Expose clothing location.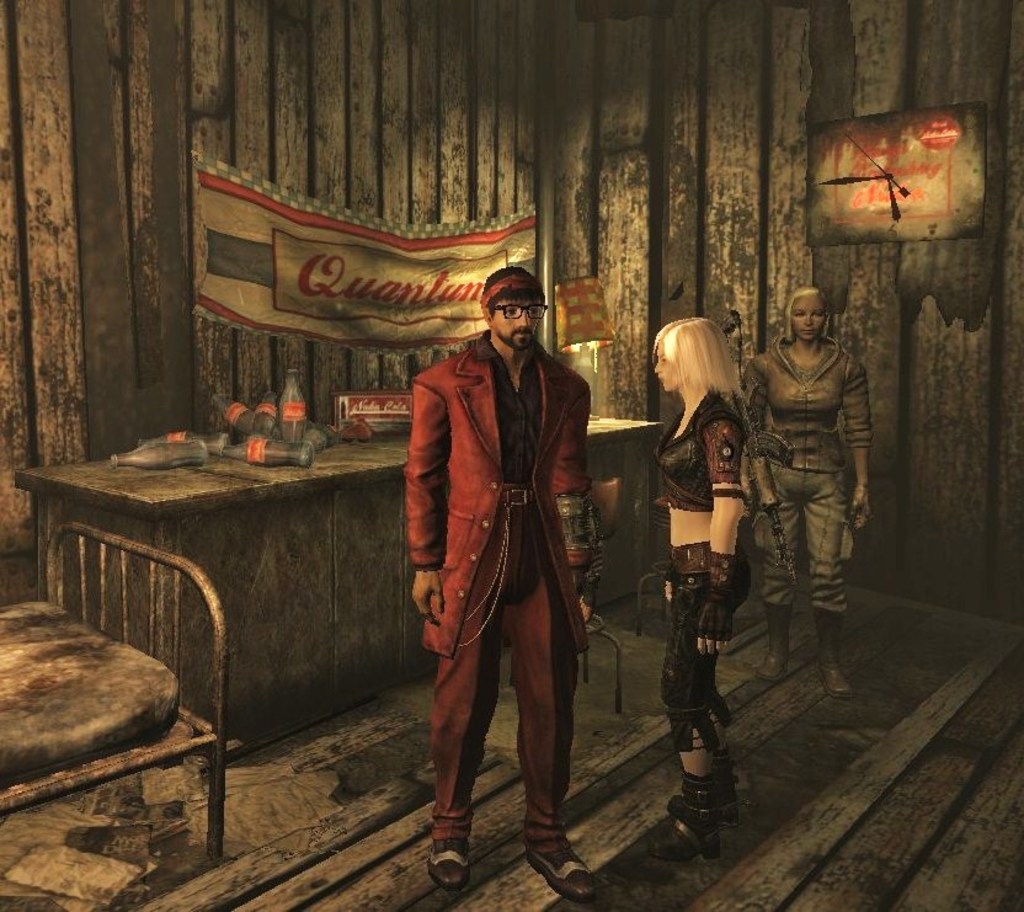
Exposed at [741, 335, 875, 473].
